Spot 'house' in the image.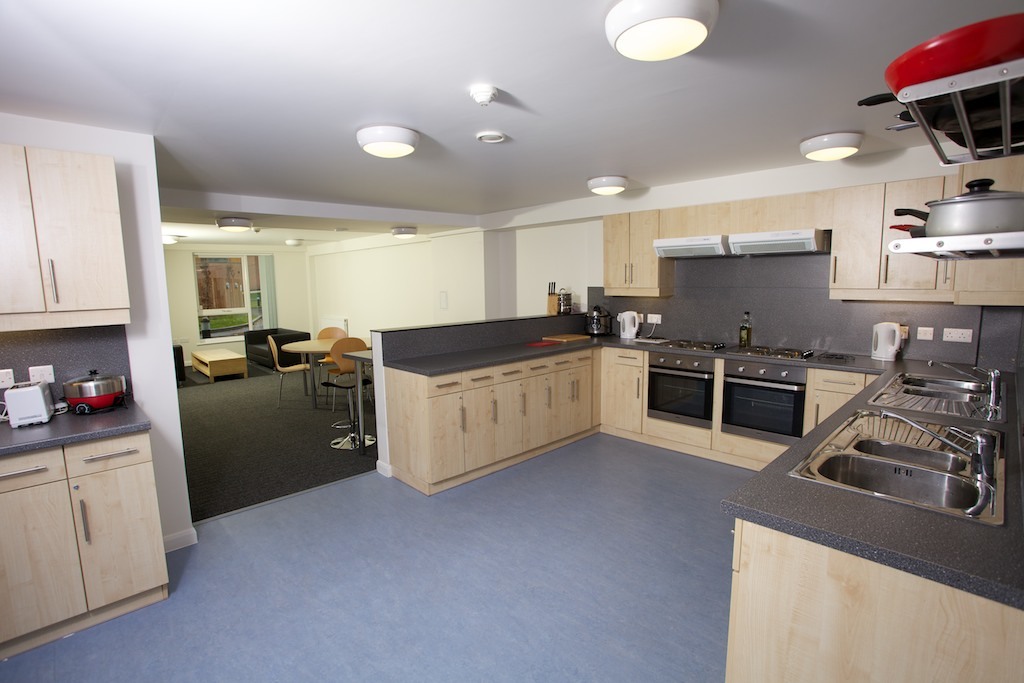
'house' found at bbox(59, 9, 1007, 607).
